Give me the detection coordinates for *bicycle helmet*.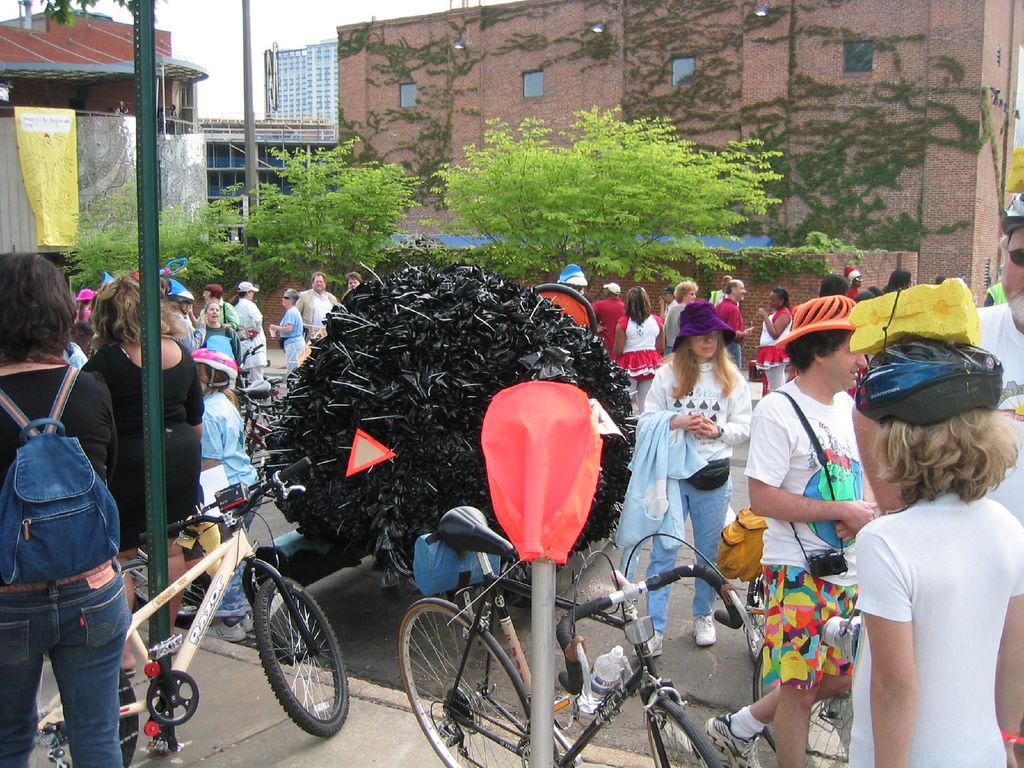
locate(850, 337, 998, 417).
